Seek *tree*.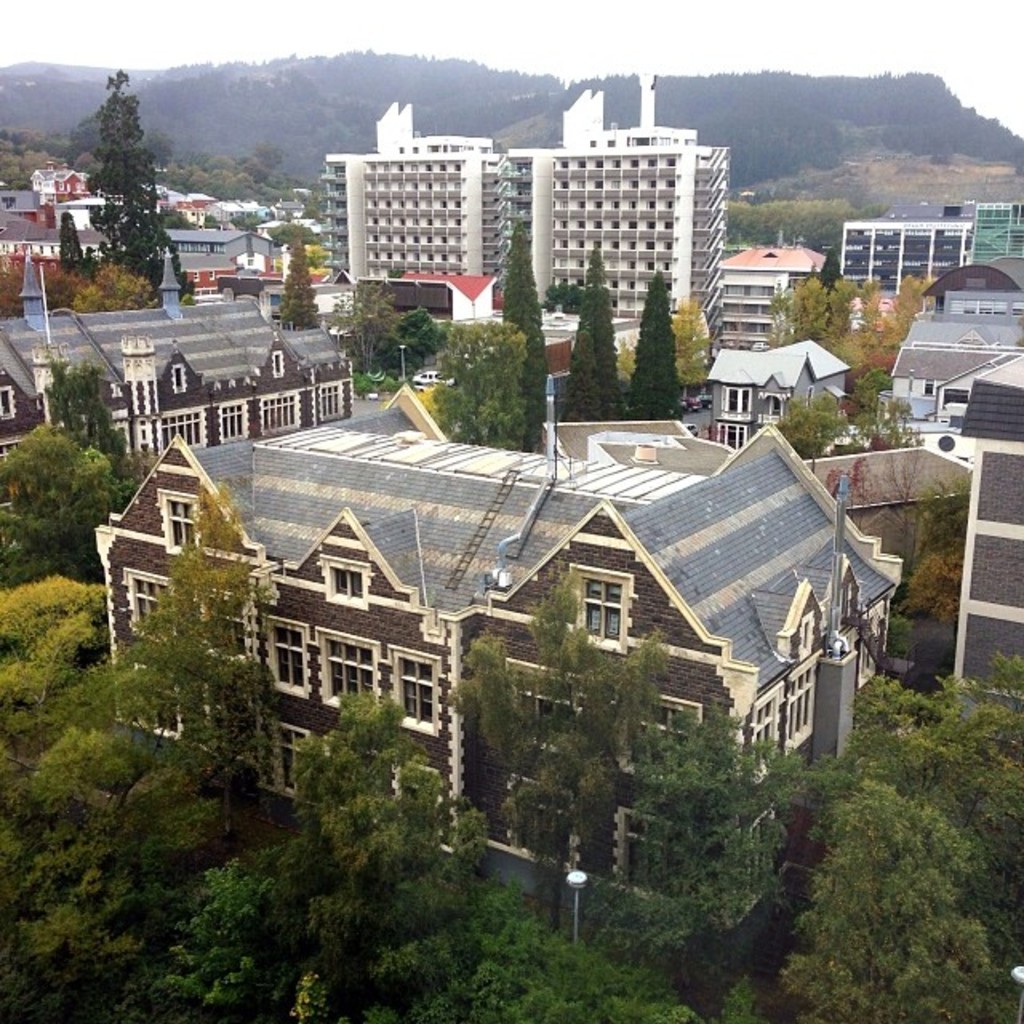
left=394, top=307, right=453, bottom=358.
